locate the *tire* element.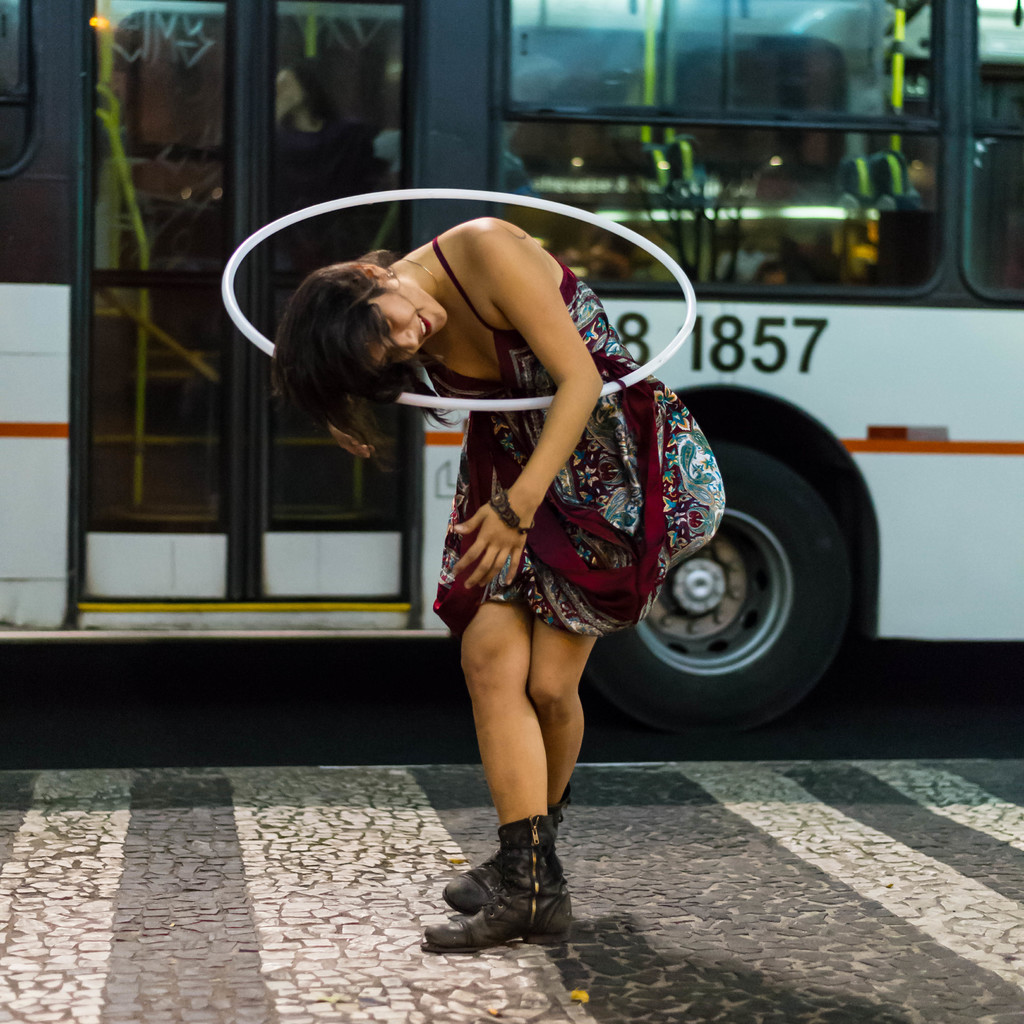
Element bbox: bbox=(660, 410, 868, 746).
